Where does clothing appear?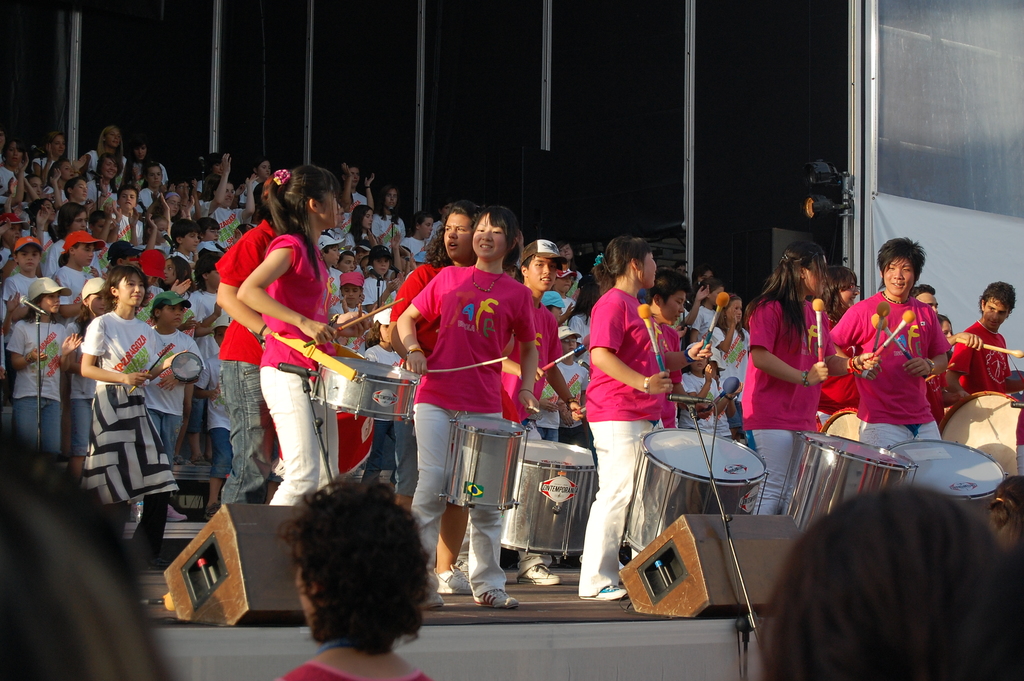
Appears at 742, 300, 829, 517.
